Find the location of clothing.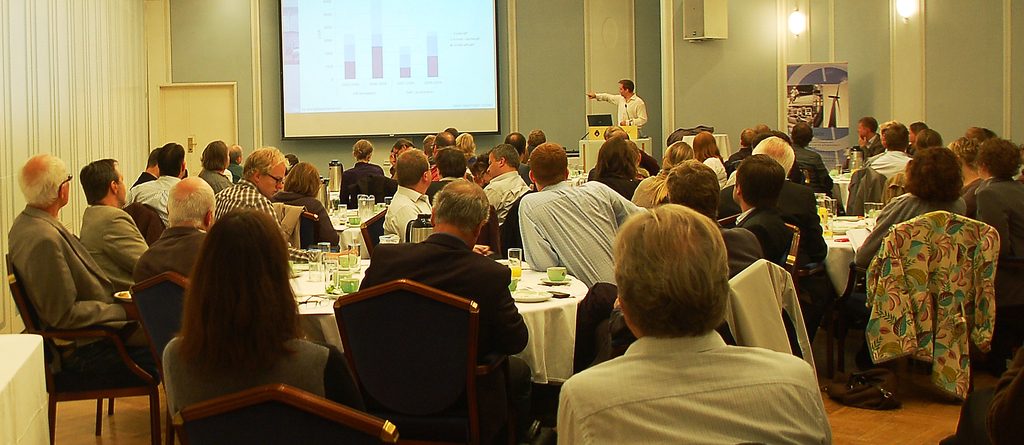
Location: BBox(381, 182, 428, 241).
